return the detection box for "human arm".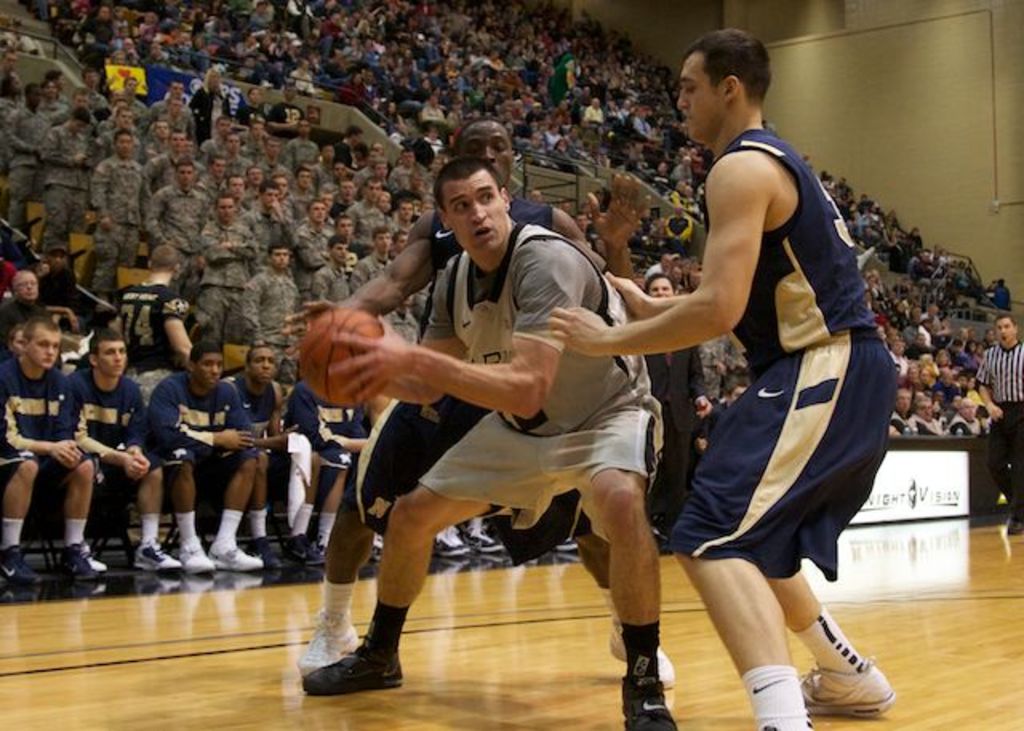
<region>72, 374, 136, 472</region>.
